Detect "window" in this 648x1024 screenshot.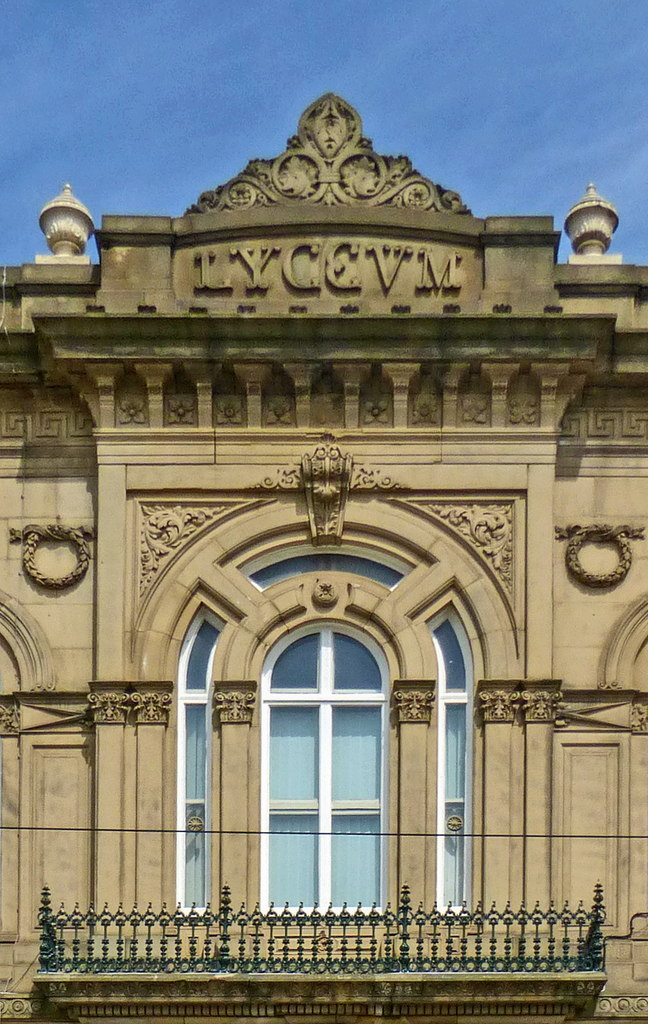
Detection: <box>261,633,382,911</box>.
